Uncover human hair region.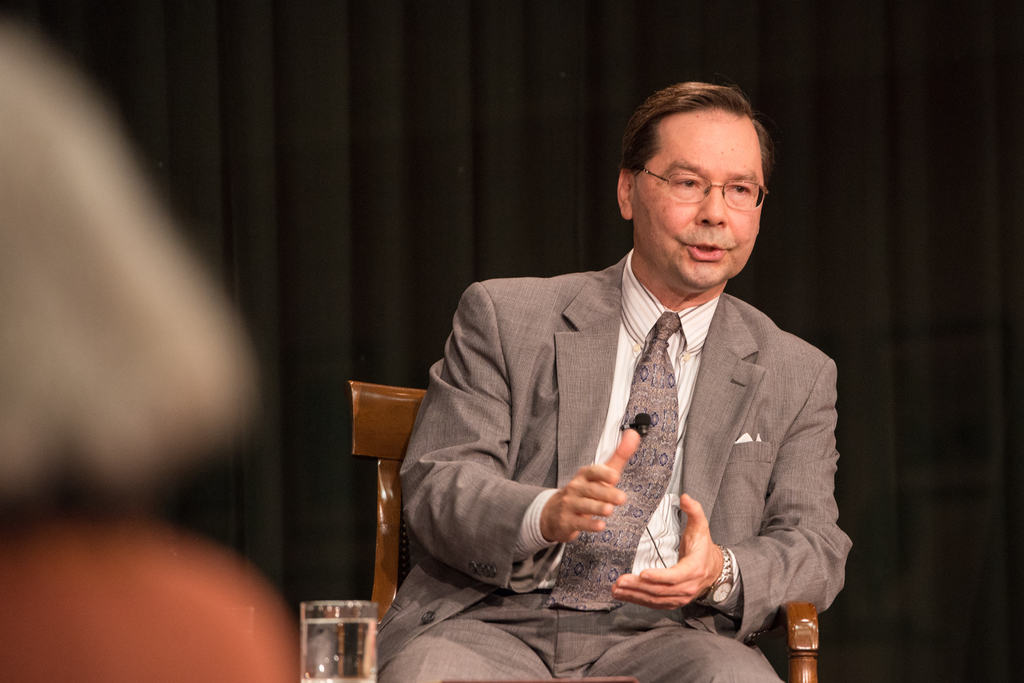
Uncovered: (left=610, top=78, right=776, bottom=179).
